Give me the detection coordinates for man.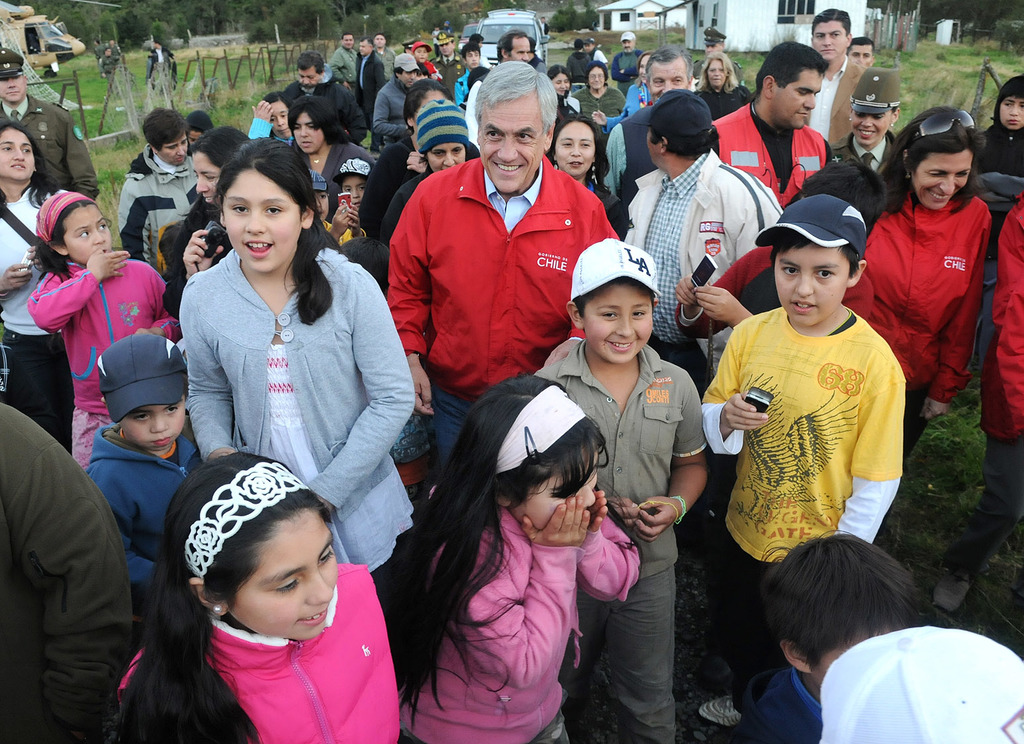
bbox=[0, 50, 98, 199].
